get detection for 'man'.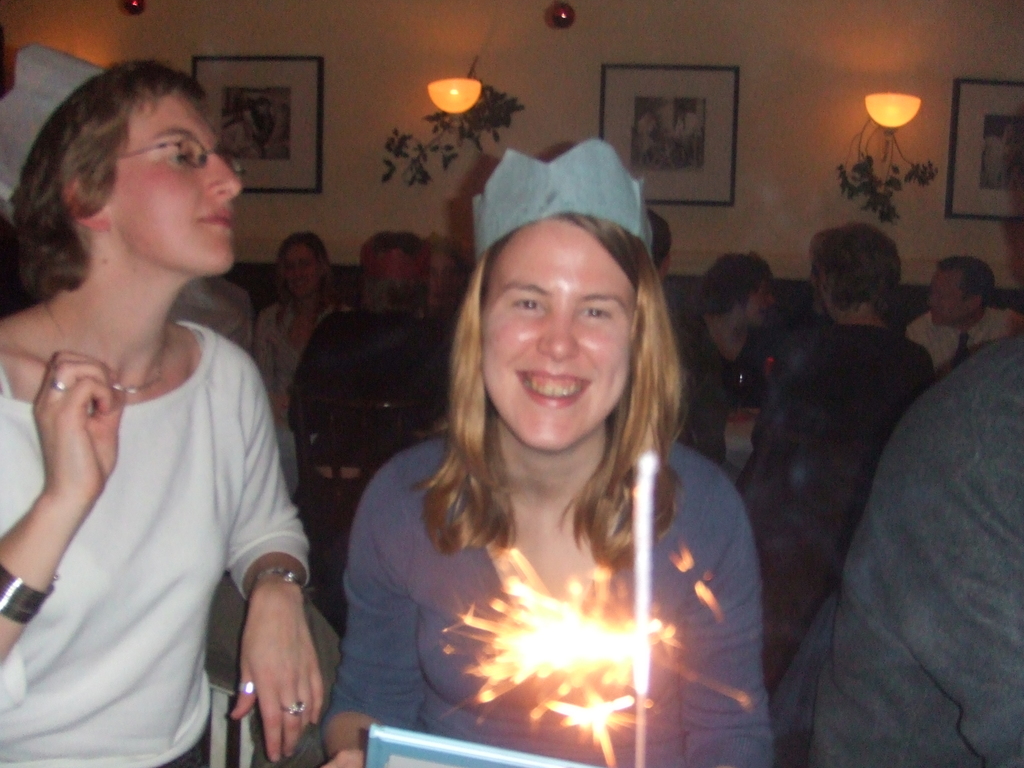
Detection: <bbox>908, 252, 1015, 378</bbox>.
